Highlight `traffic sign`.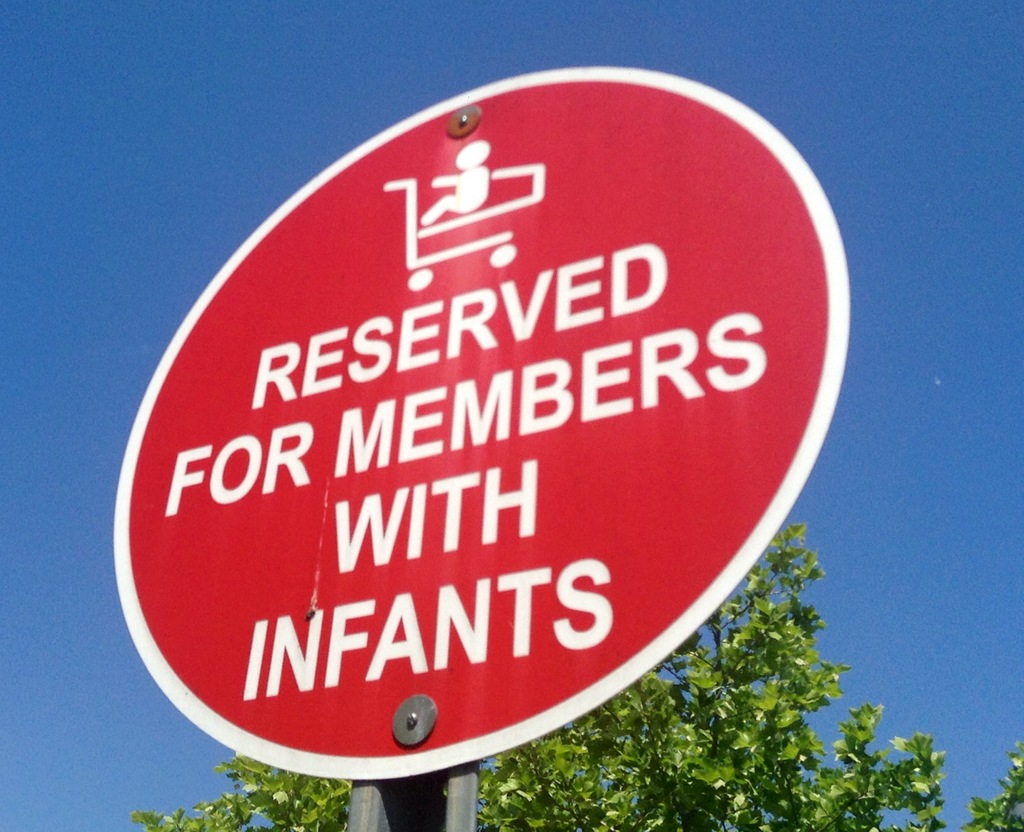
Highlighted region: [115,71,854,778].
